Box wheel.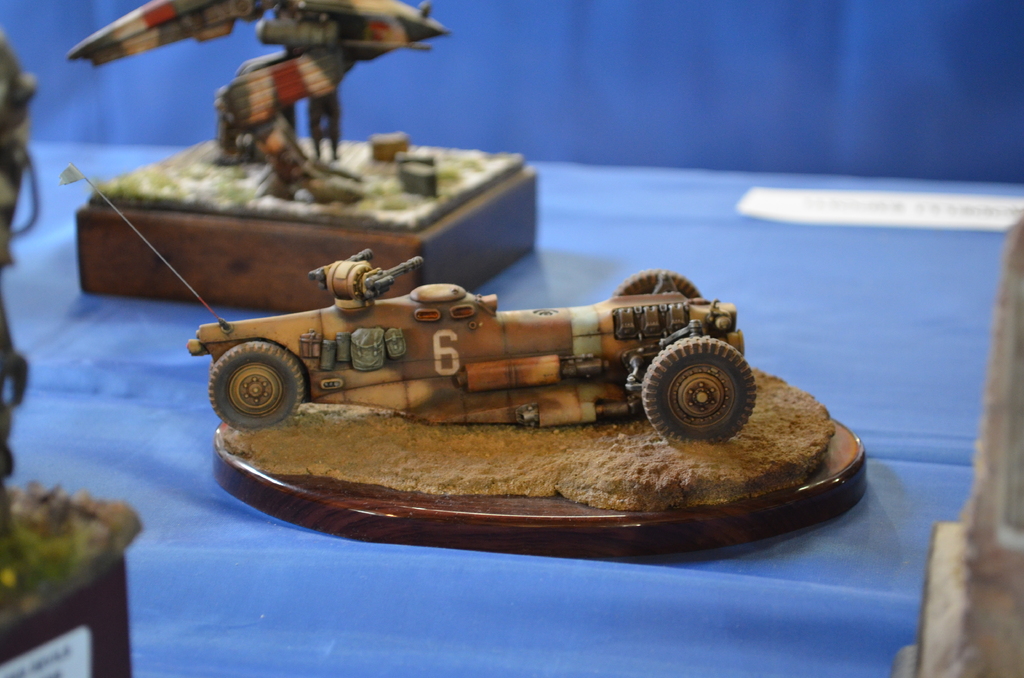
detection(644, 339, 754, 446).
